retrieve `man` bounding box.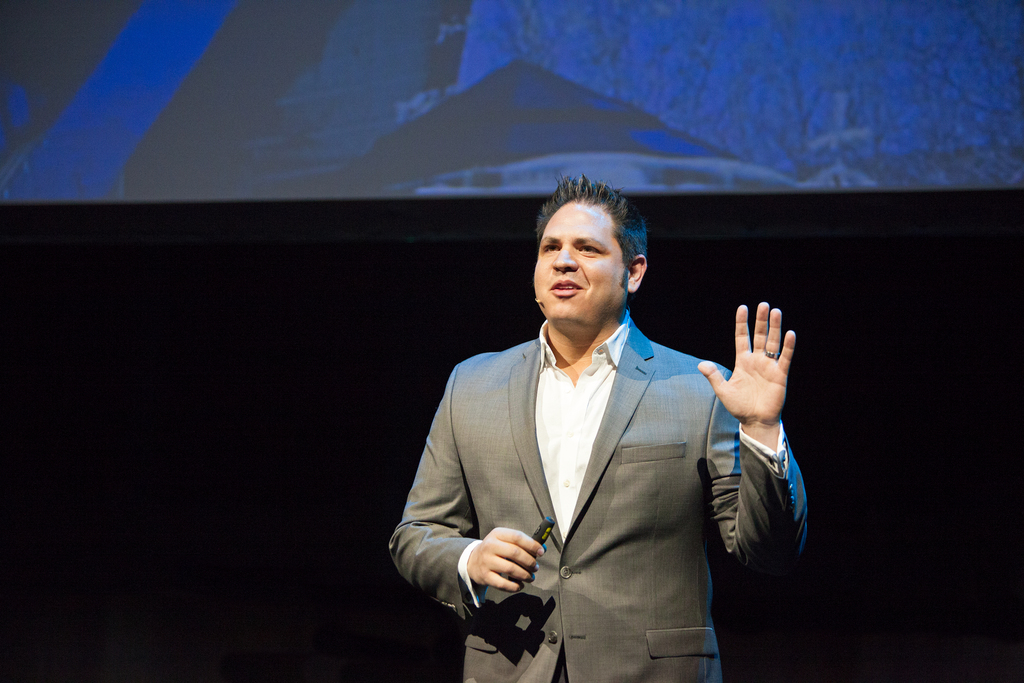
Bounding box: bbox=[405, 189, 817, 658].
